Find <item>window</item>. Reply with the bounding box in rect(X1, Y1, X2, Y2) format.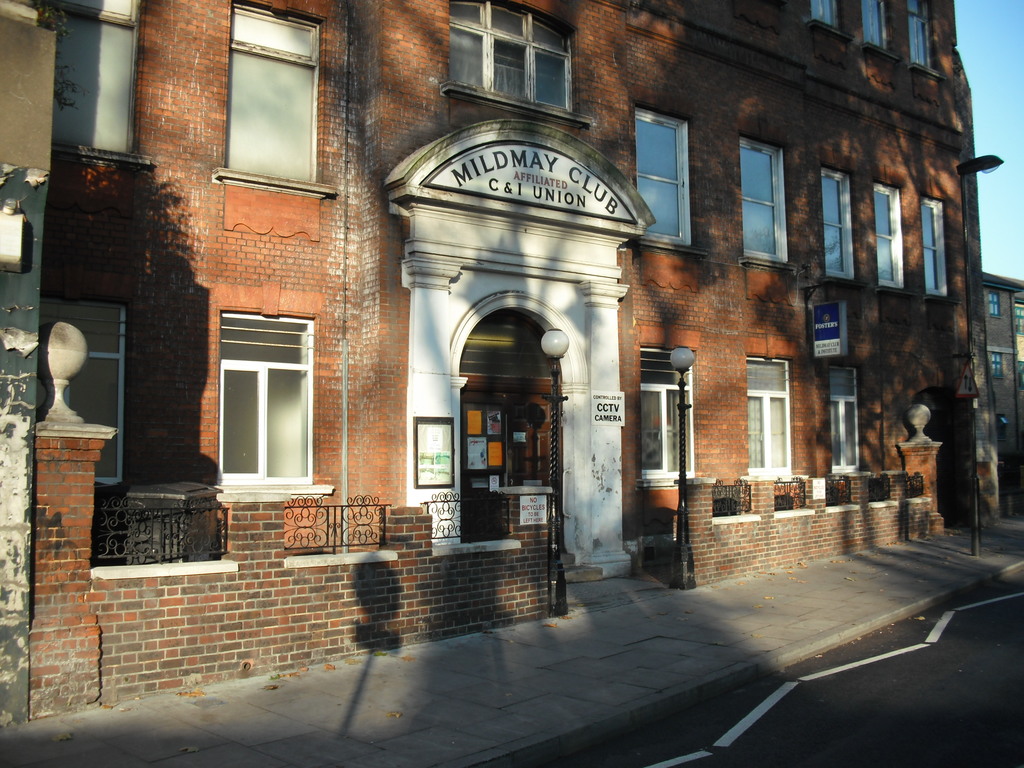
rect(737, 135, 788, 260).
